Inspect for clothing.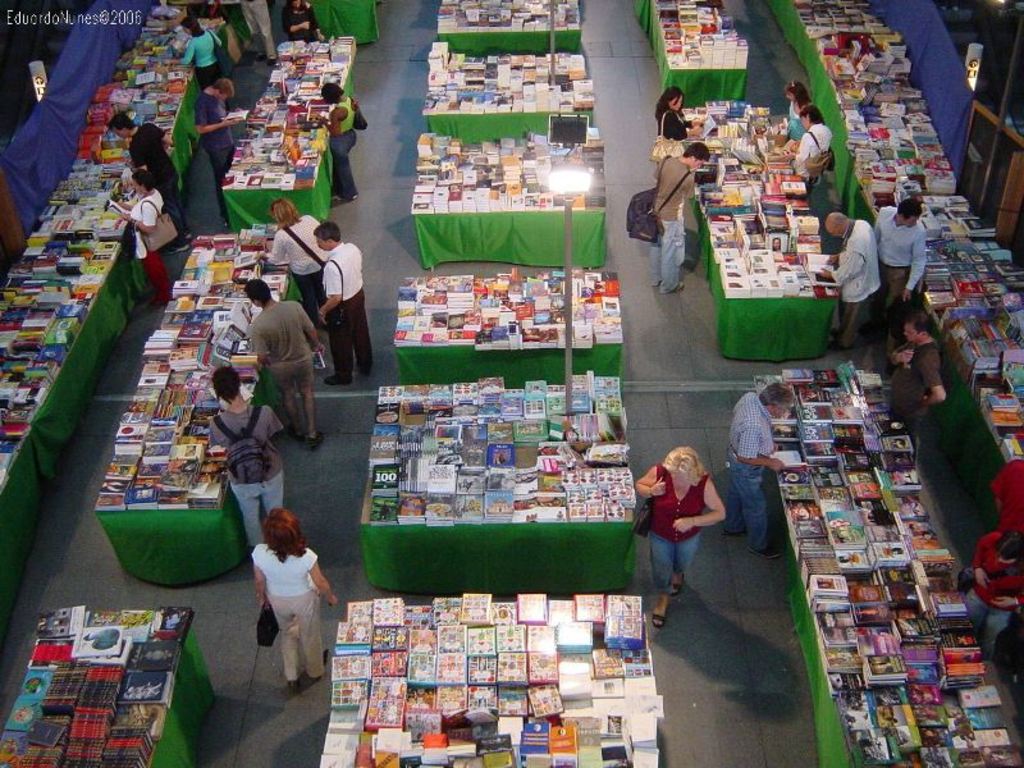
Inspection: region(134, 184, 175, 312).
